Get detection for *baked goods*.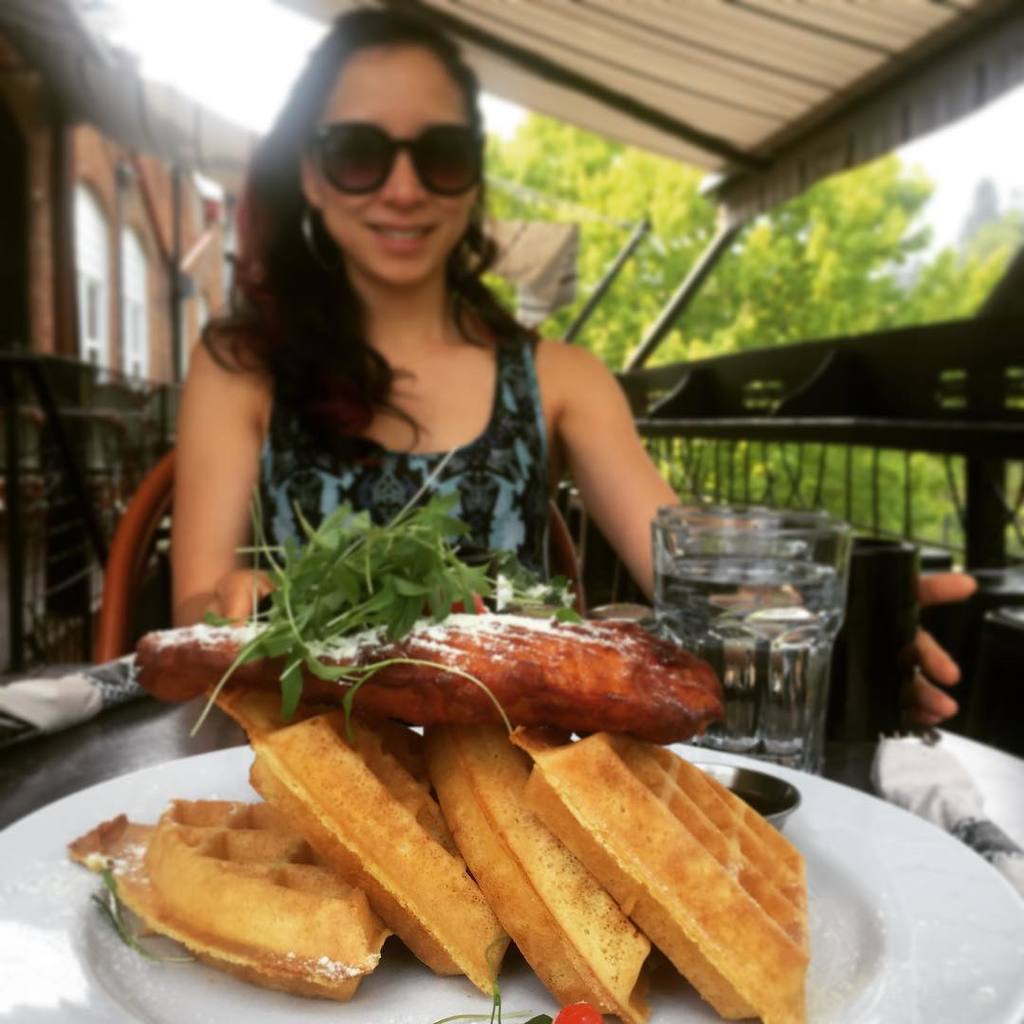
Detection: rect(62, 786, 396, 1006).
